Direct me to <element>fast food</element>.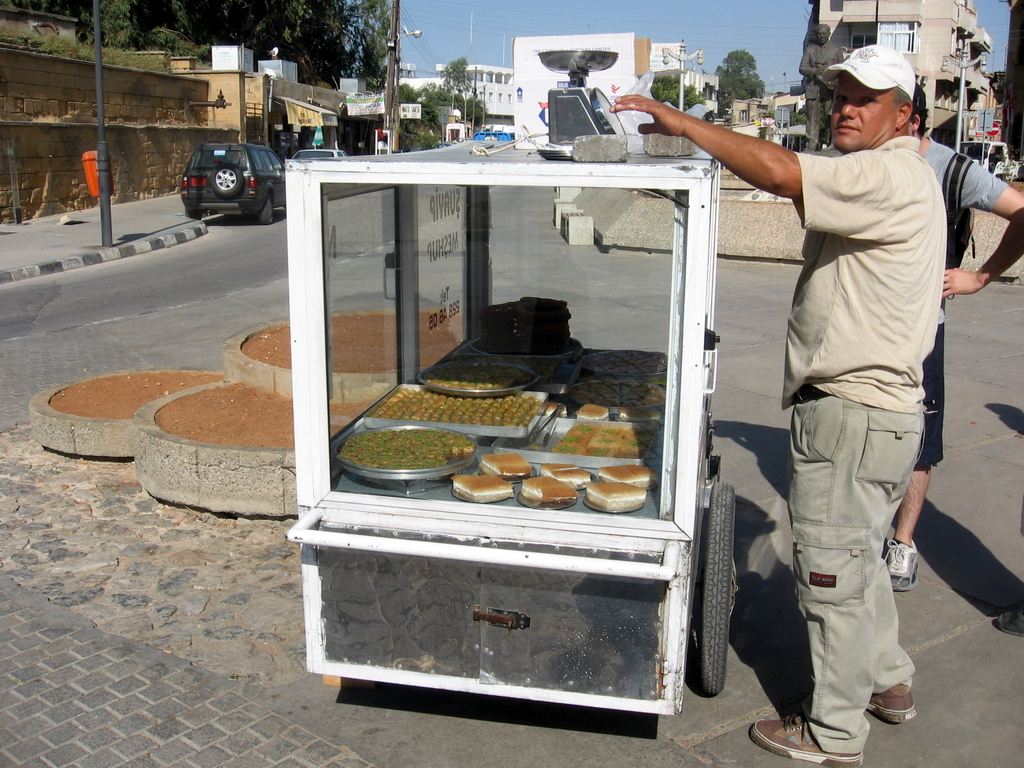
Direction: 481 453 534 480.
